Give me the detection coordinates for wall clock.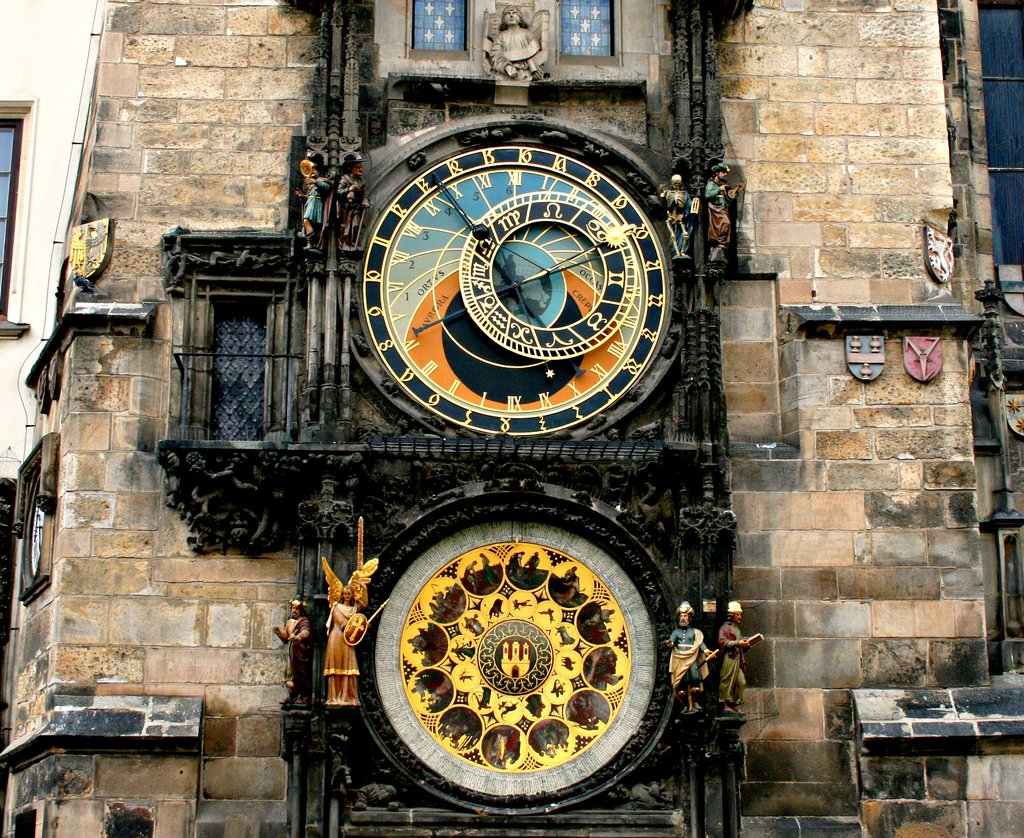
bbox(17, 479, 53, 589).
